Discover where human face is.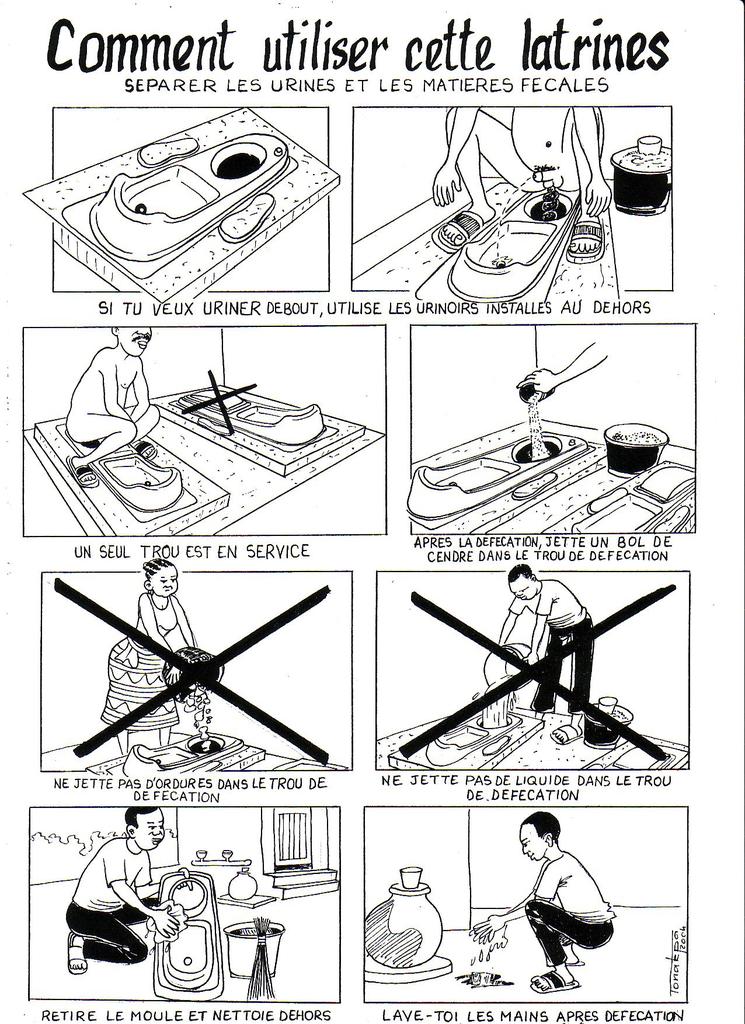
Discovered at [x1=113, y1=323, x2=152, y2=357].
